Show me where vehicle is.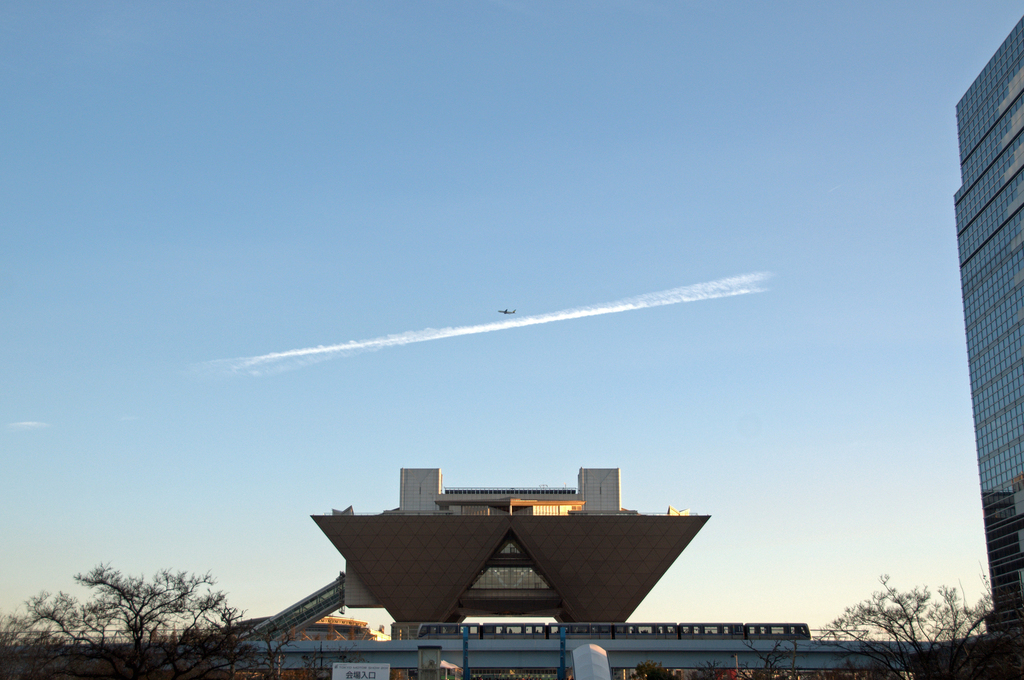
vehicle is at region(492, 303, 516, 319).
